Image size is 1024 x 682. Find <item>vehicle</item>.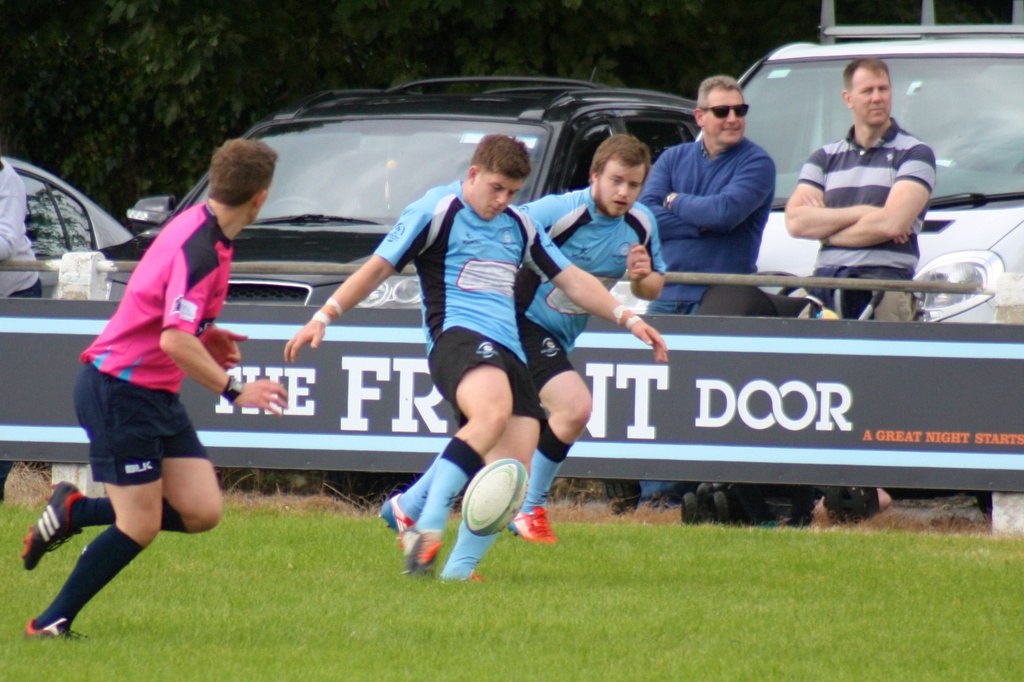
box=[600, 23, 1023, 326].
